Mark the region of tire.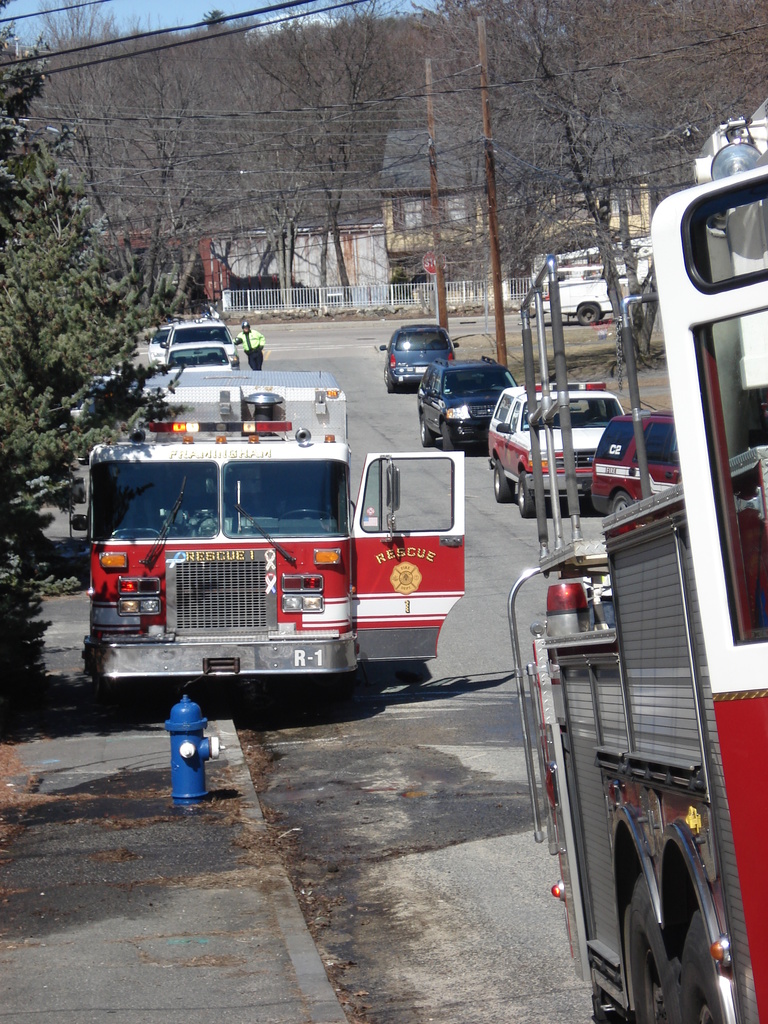
Region: (622, 872, 680, 1023).
